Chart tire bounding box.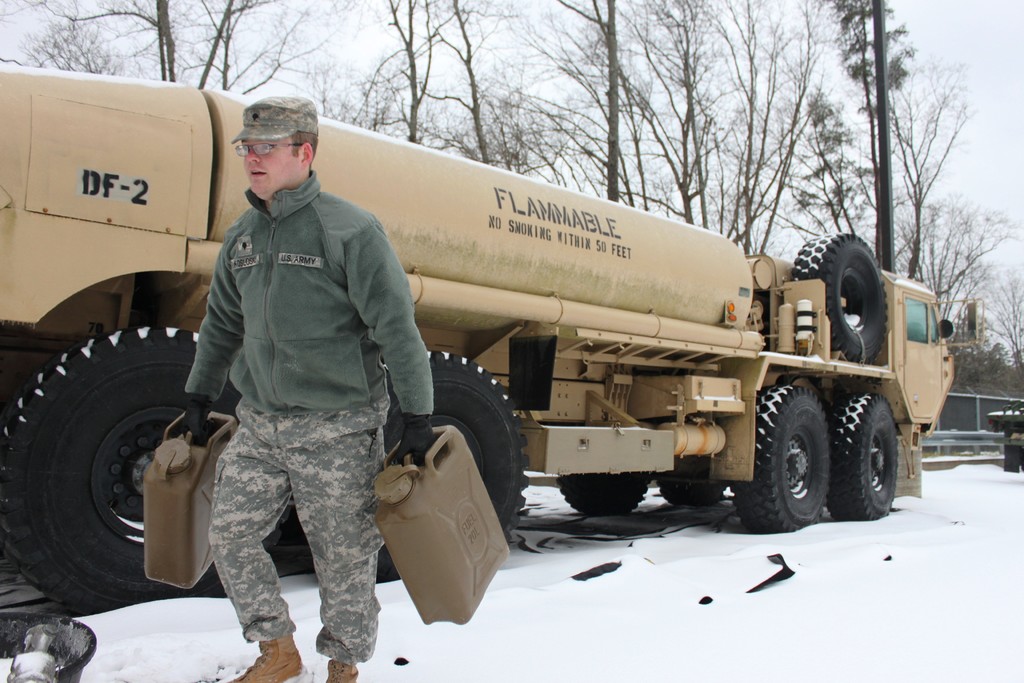
Charted: bbox(286, 349, 531, 578).
